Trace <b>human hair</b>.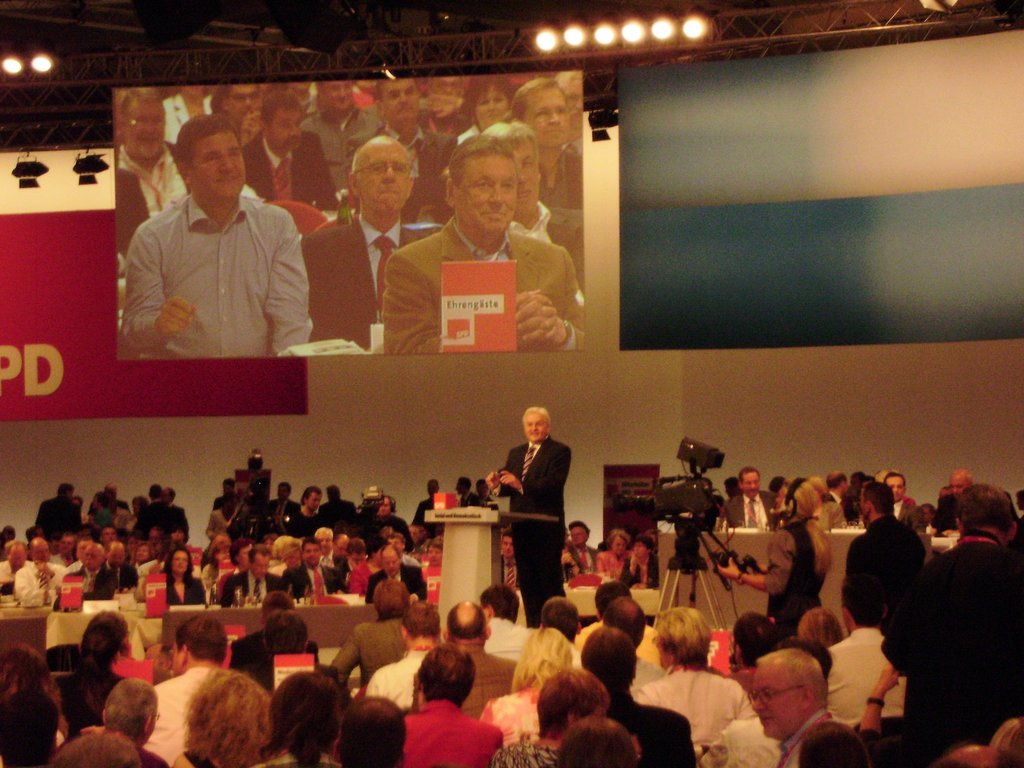
Traced to crop(372, 77, 416, 98).
